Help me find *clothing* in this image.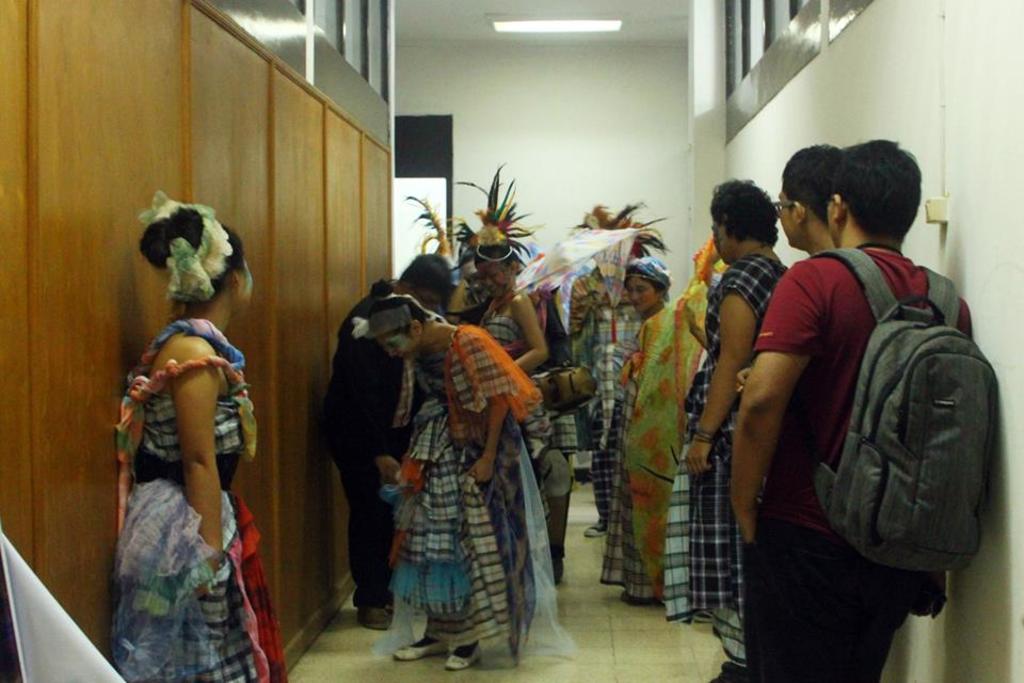
Found it: (562, 303, 621, 527).
